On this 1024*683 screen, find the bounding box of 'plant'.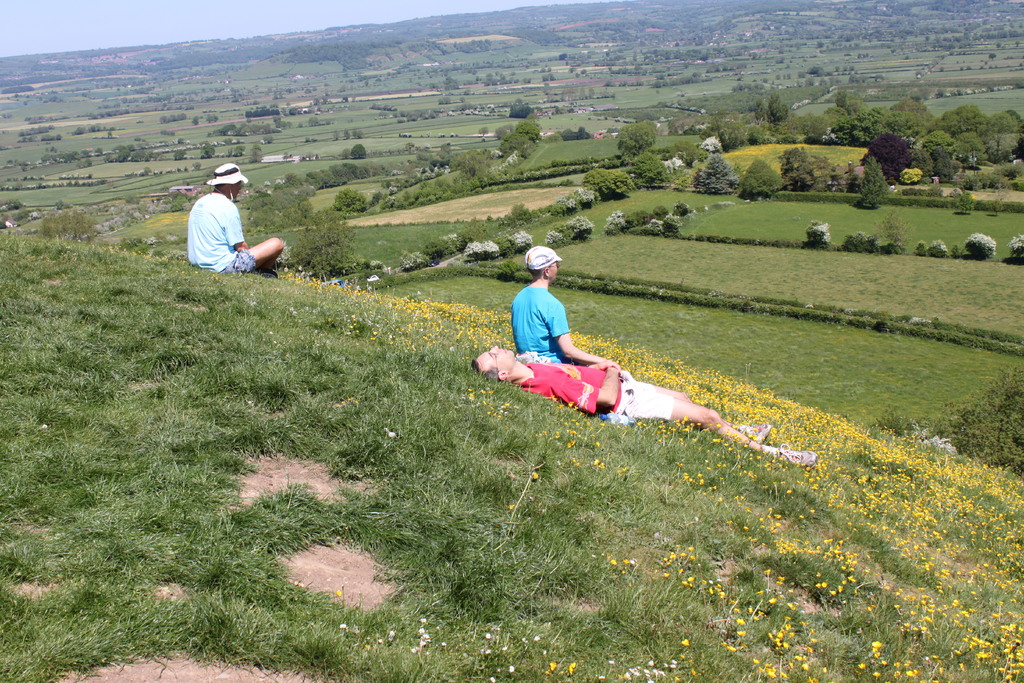
Bounding box: <box>804,219,831,245</box>.
